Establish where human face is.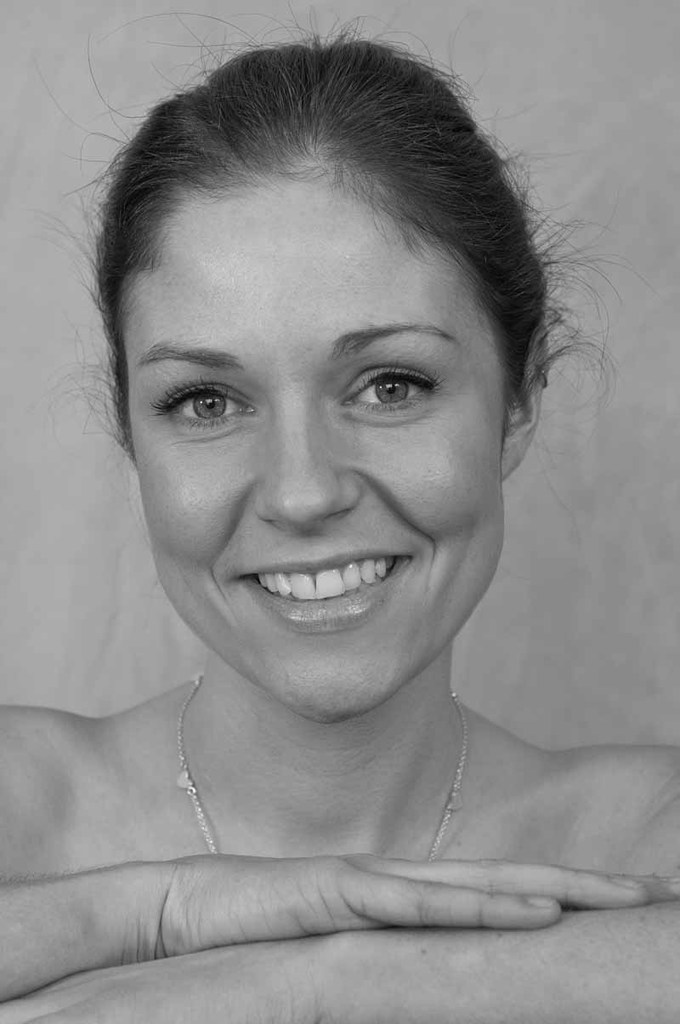
Established at 124,162,505,720.
